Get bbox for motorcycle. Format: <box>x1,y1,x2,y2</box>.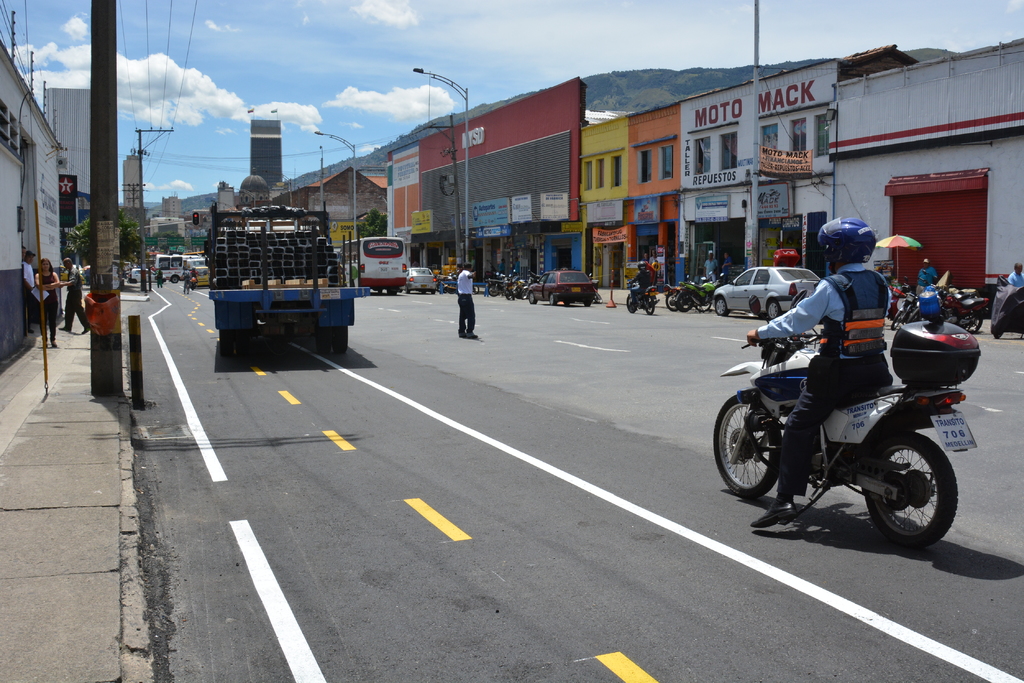
<box>730,312,972,536</box>.
